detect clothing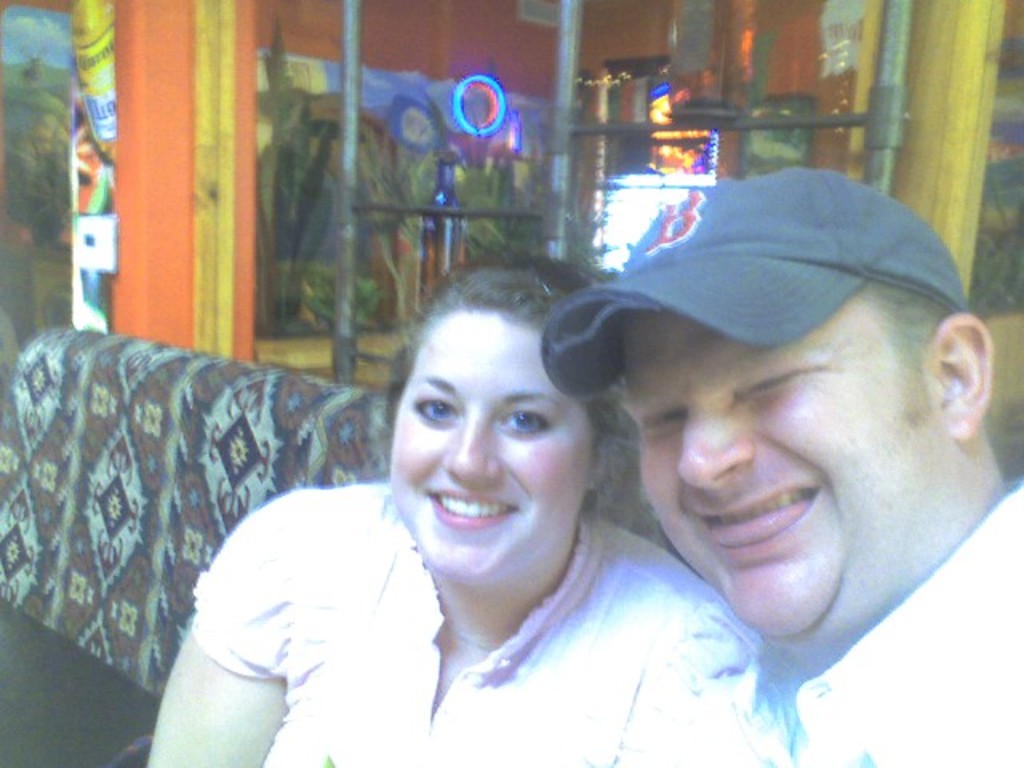
left=186, top=469, right=762, bottom=766
